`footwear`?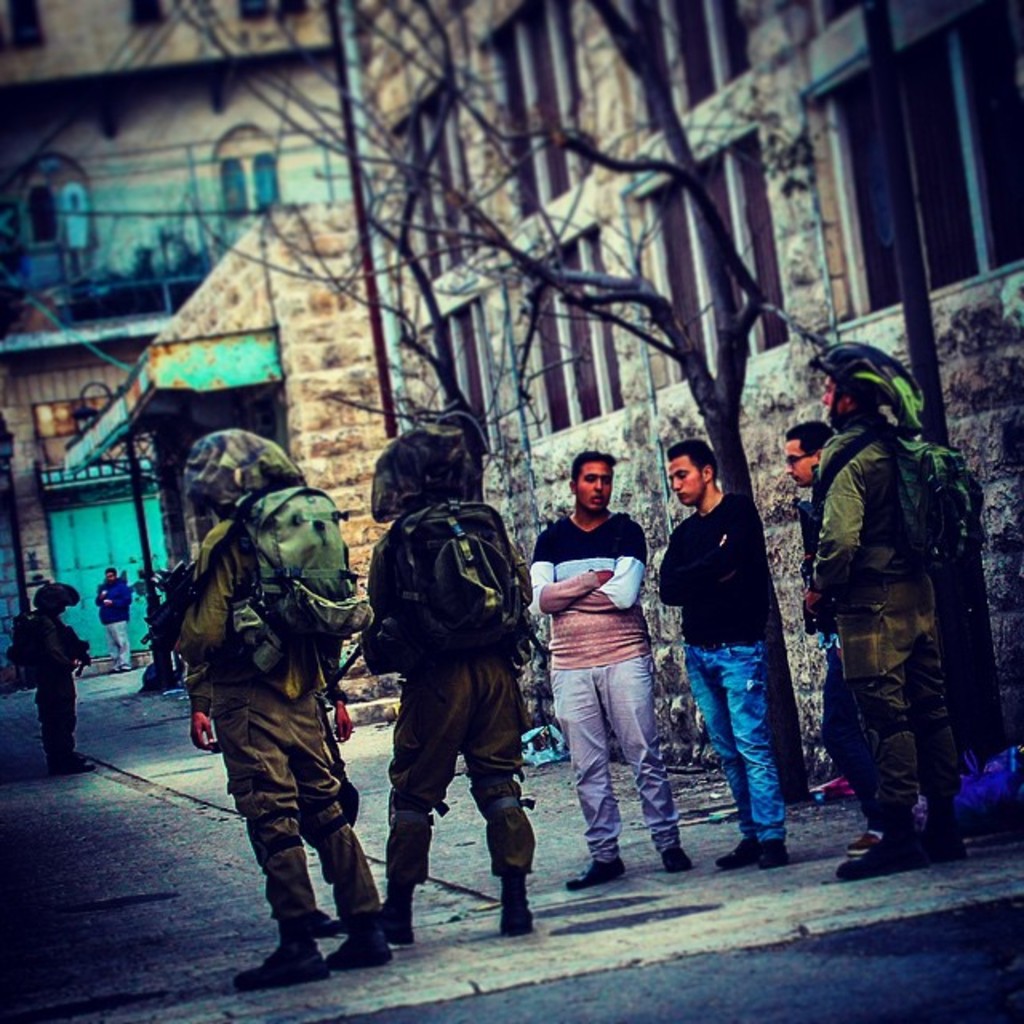
box=[371, 901, 416, 944]
